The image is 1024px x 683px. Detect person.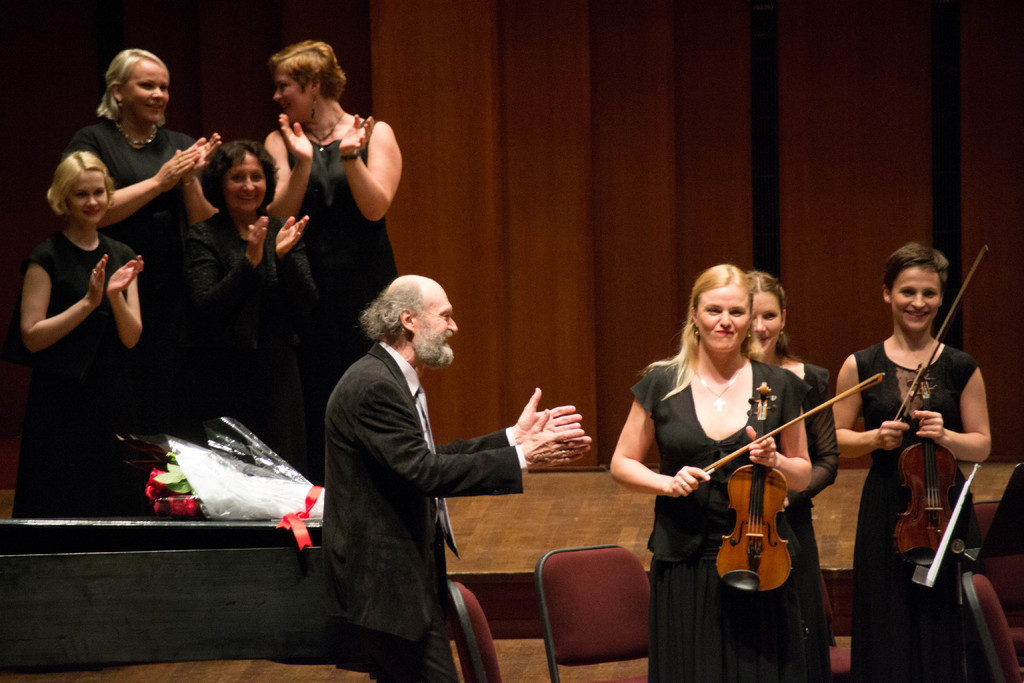
Detection: 842 235 993 682.
